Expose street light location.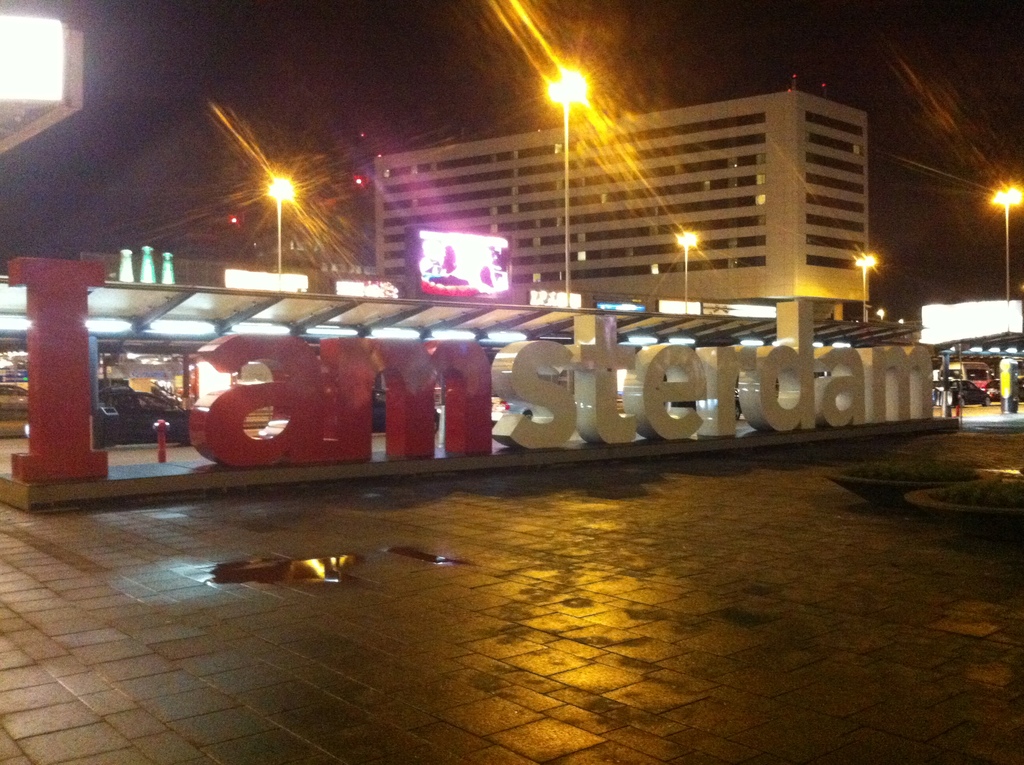
Exposed at <bbox>987, 187, 1023, 333</bbox>.
